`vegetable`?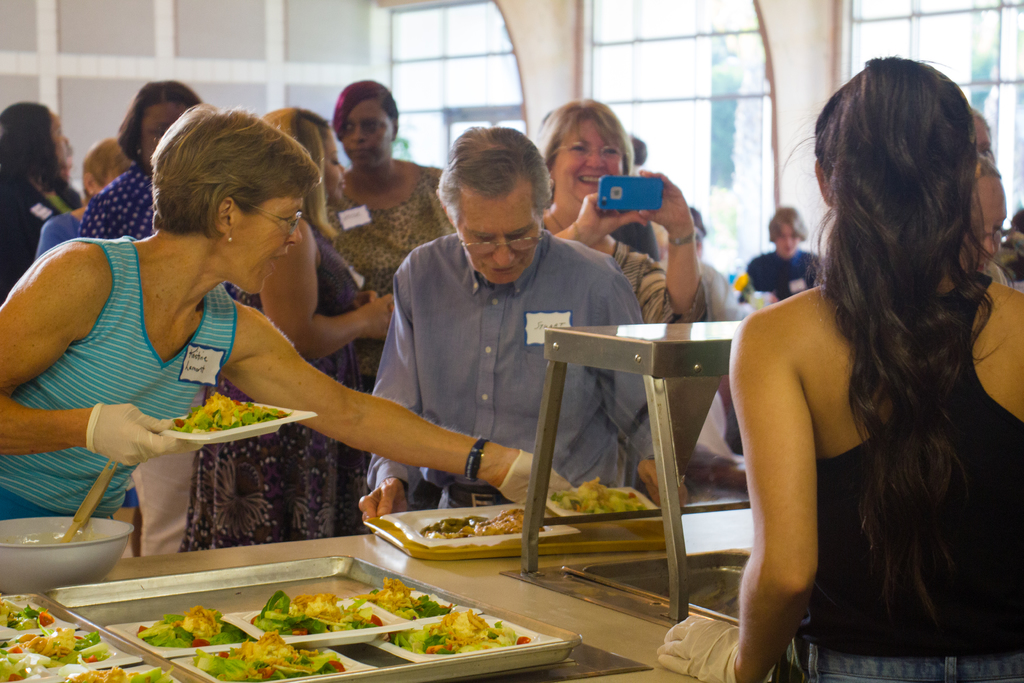
[138, 666, 169, 682]
